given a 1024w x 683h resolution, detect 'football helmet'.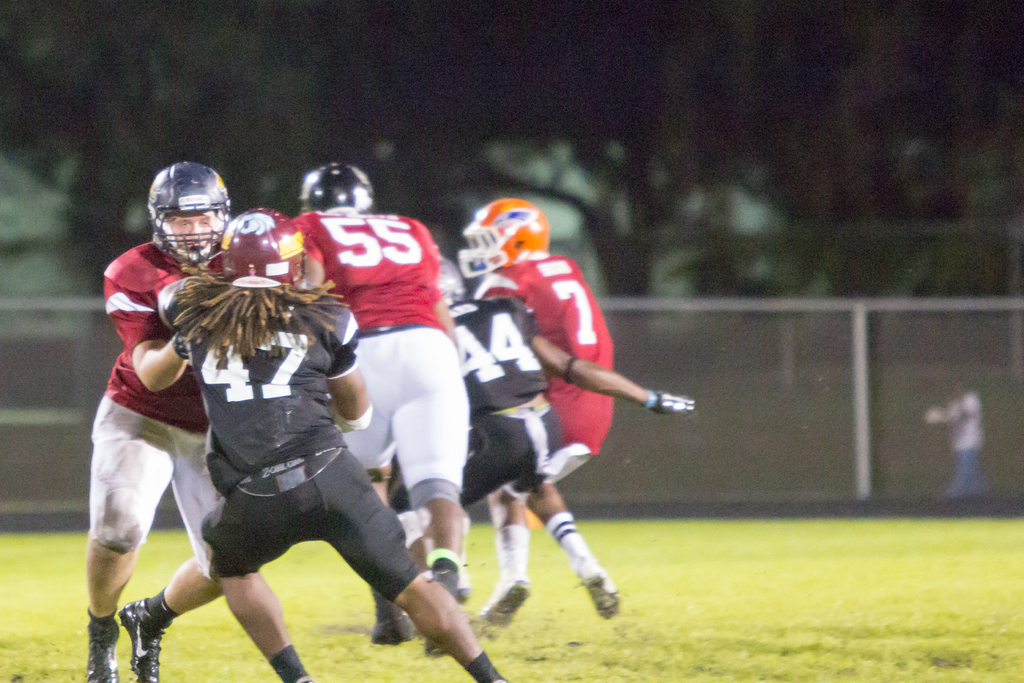
216, 204, 307, 289.
